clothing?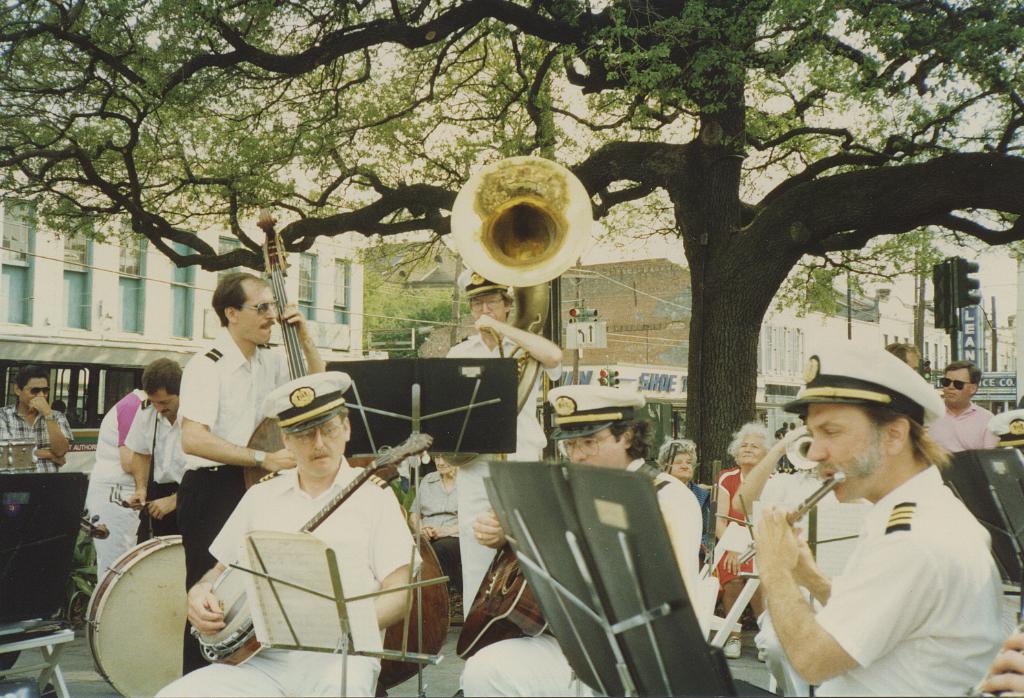
bbox=[687, 474, 712, 567]
